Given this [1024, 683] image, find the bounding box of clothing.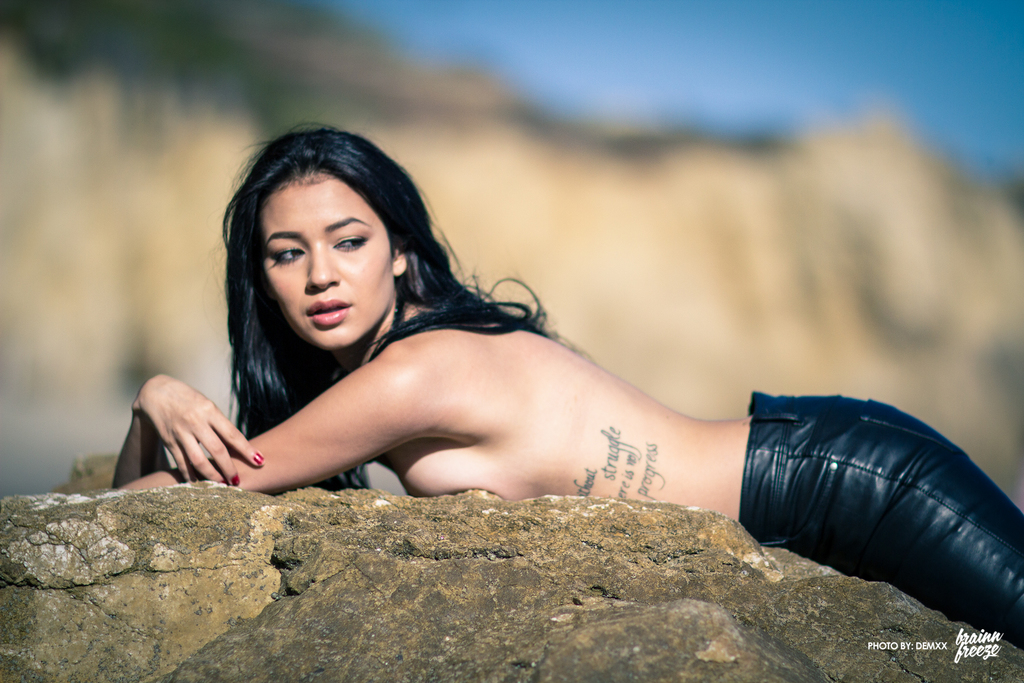
crop(734, 358, 1020, 618).
